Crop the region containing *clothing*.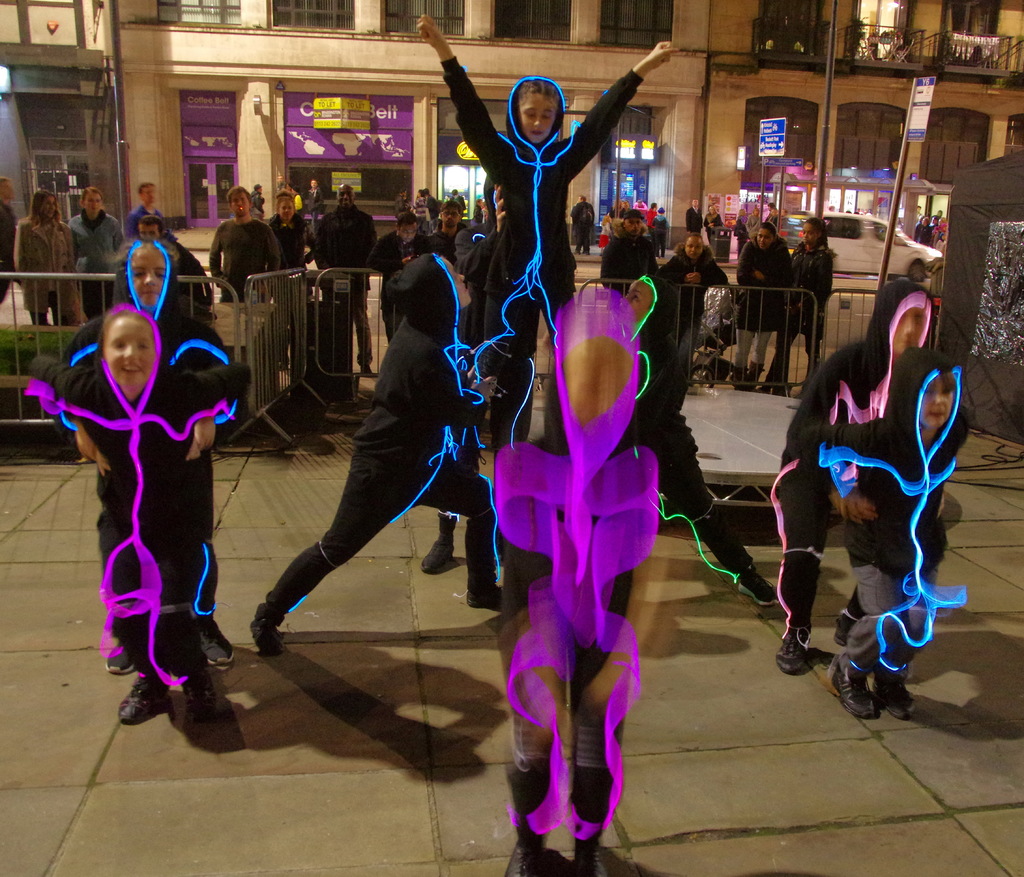
Crop region: BBox(598, 233, 661, 287).
